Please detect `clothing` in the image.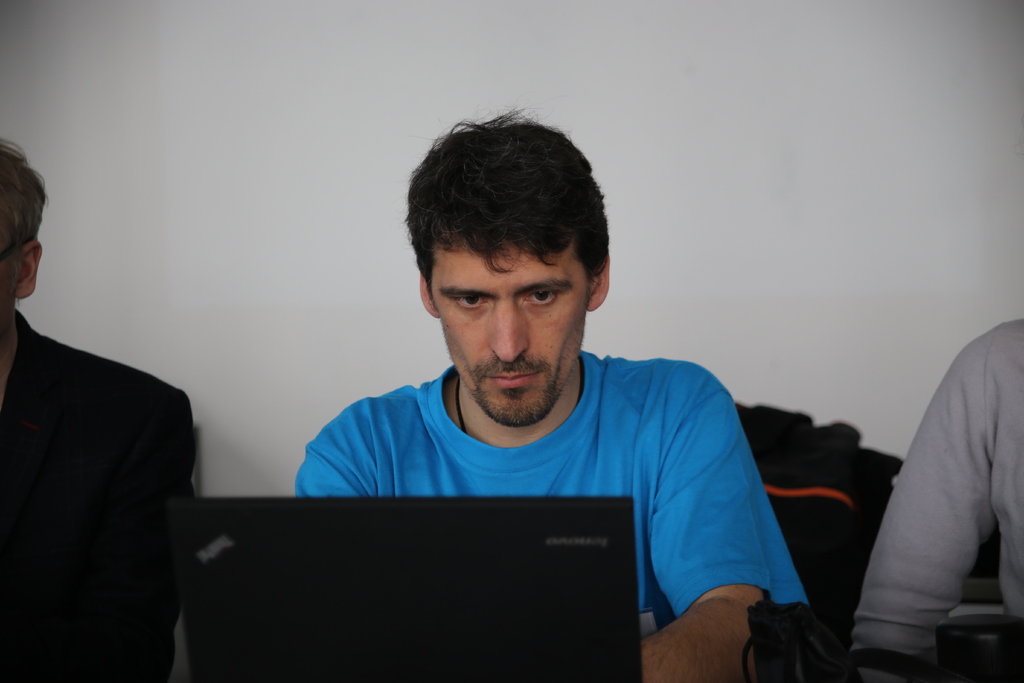
[left=260, top=313, right=828, bottom=605].
